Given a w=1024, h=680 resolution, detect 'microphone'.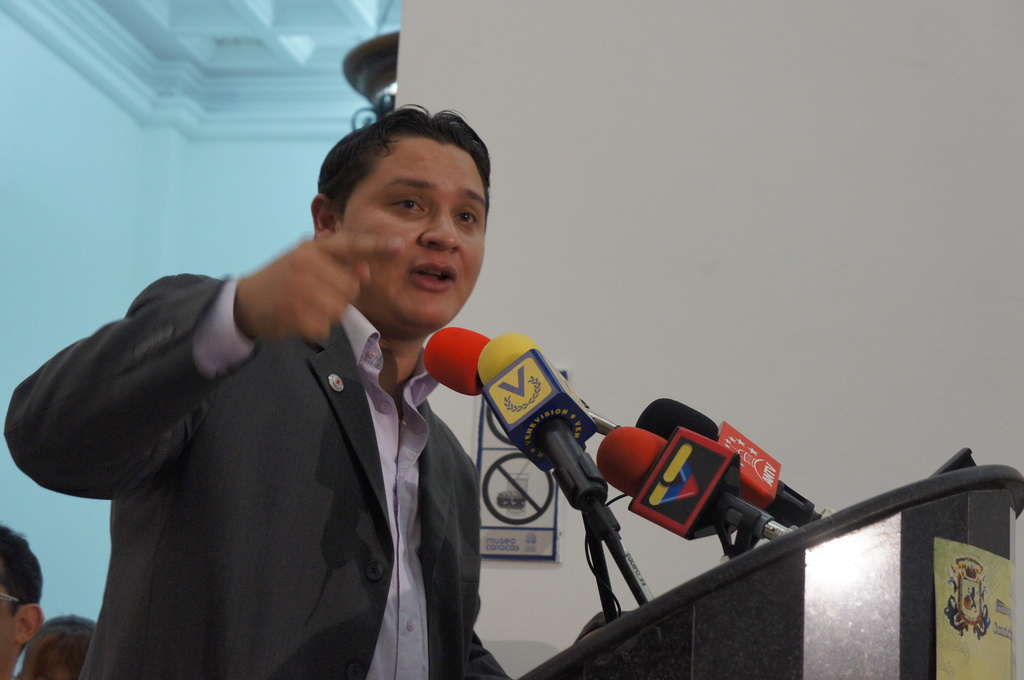
locate(462, 334, 604, 546).
